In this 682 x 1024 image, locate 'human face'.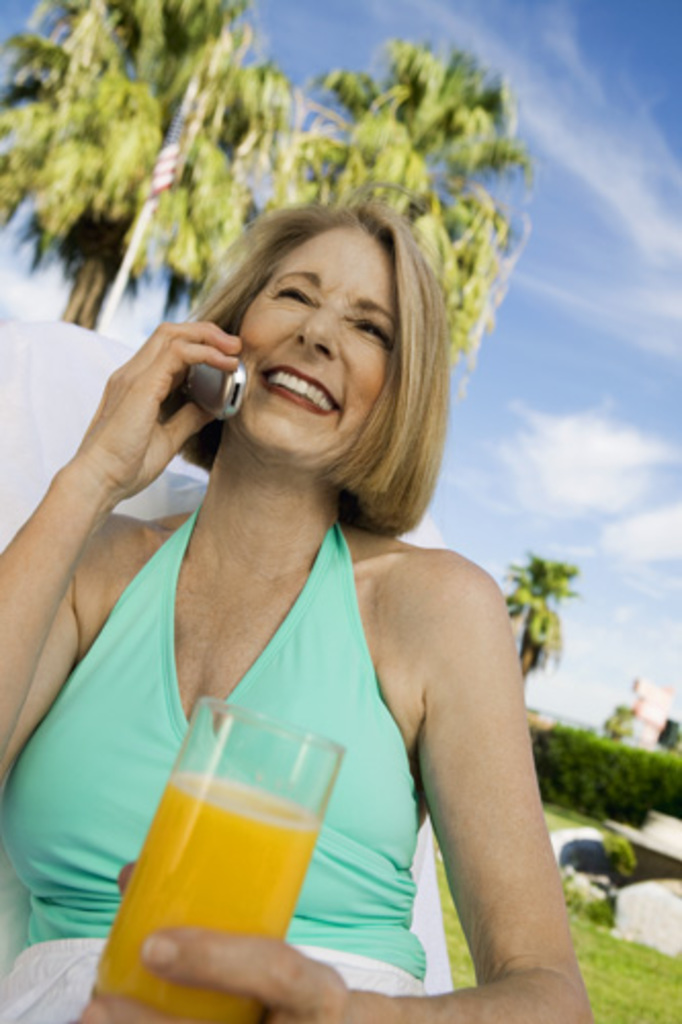
Bounding box: pyautogui.locateOnScreen(236, 225, 399, 453).
